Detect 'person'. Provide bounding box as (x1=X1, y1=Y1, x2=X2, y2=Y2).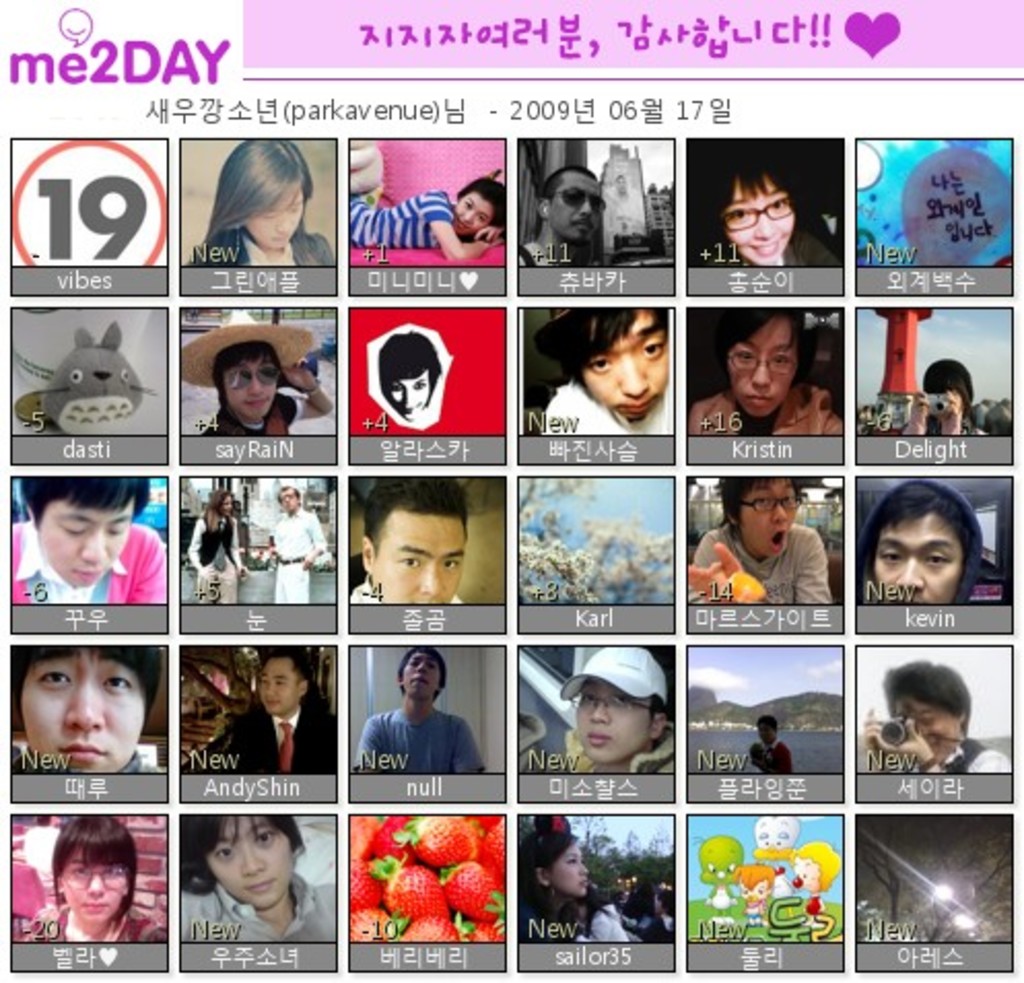
(x1=183, y1=655, x2=334, y2=773).
